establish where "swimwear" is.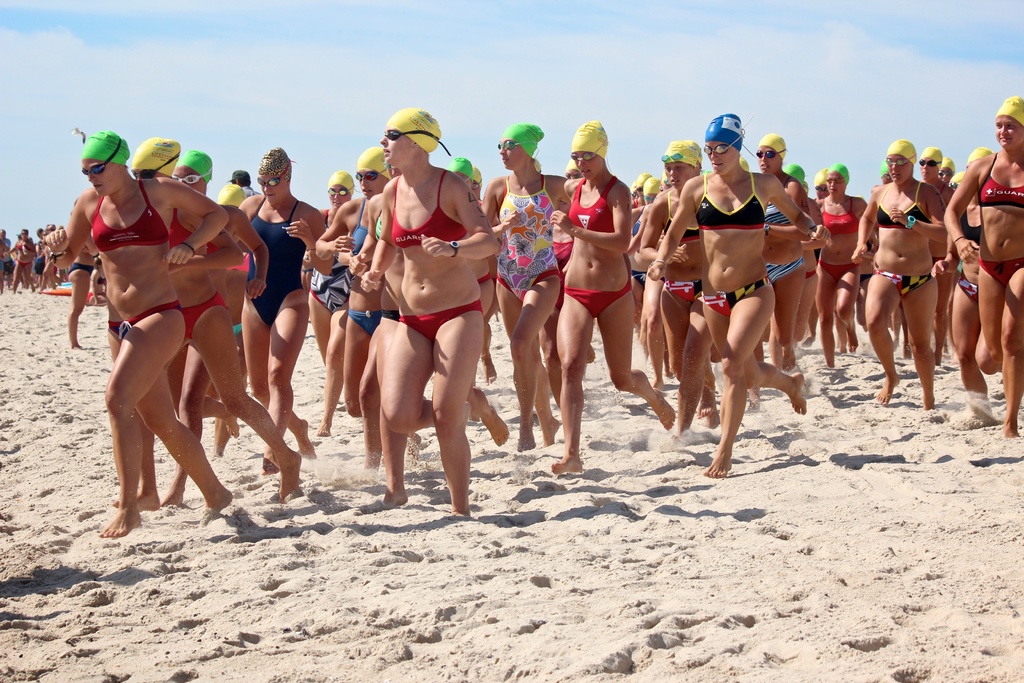
Established at {"left": 107, "top": 302, "right": 183, "bottom": 340}.
